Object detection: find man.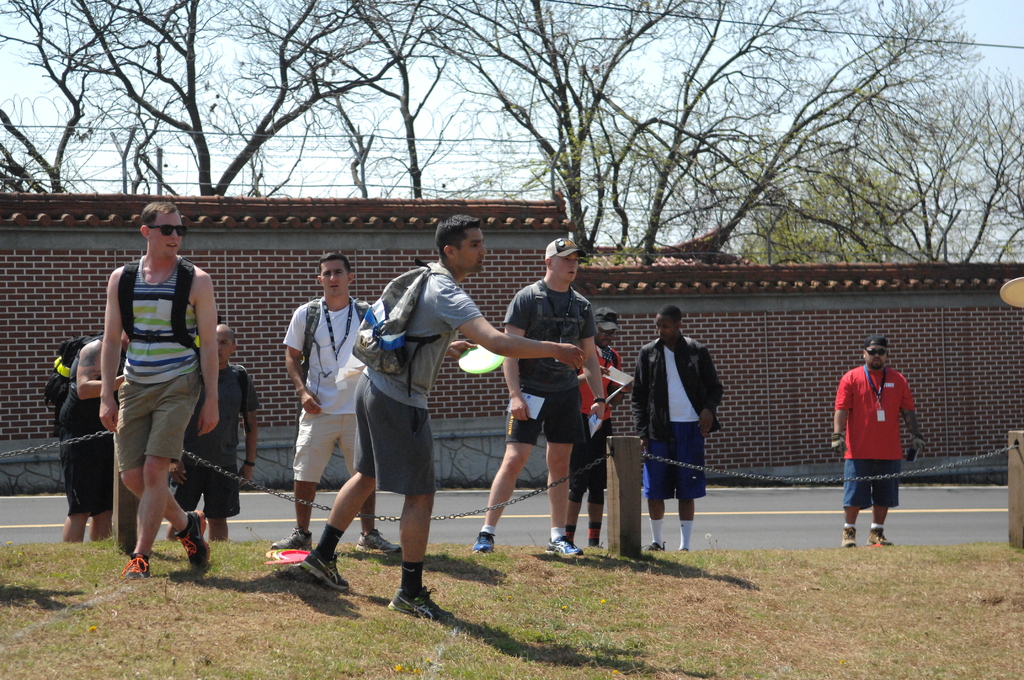
BBox(97, 200, 221, 579).
